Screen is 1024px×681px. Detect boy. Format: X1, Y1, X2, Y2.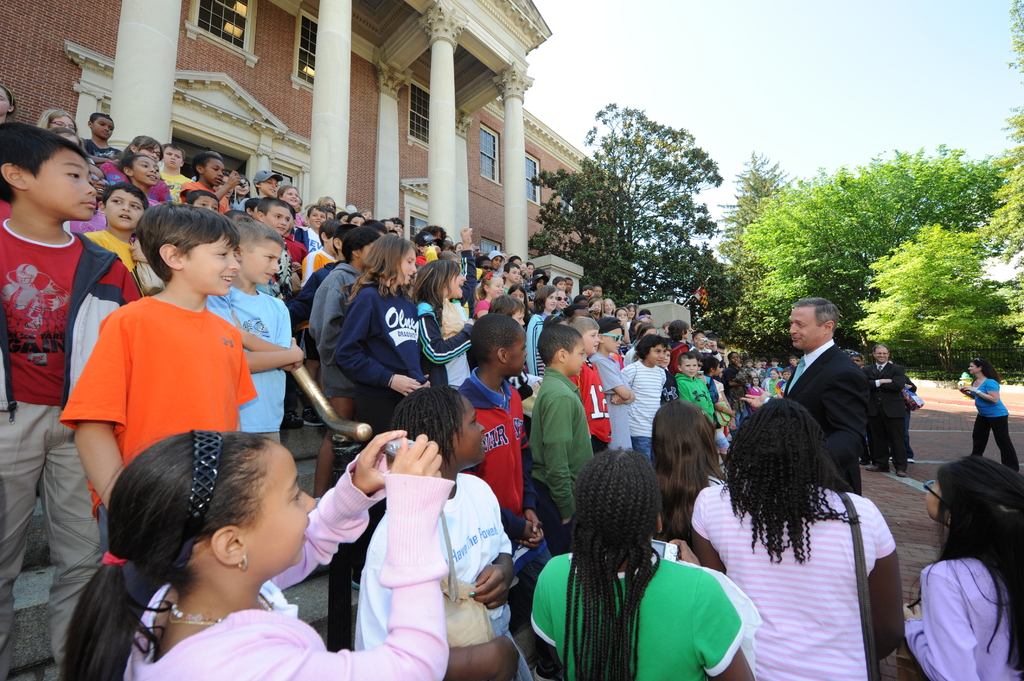
391, 217, 406, 241.
